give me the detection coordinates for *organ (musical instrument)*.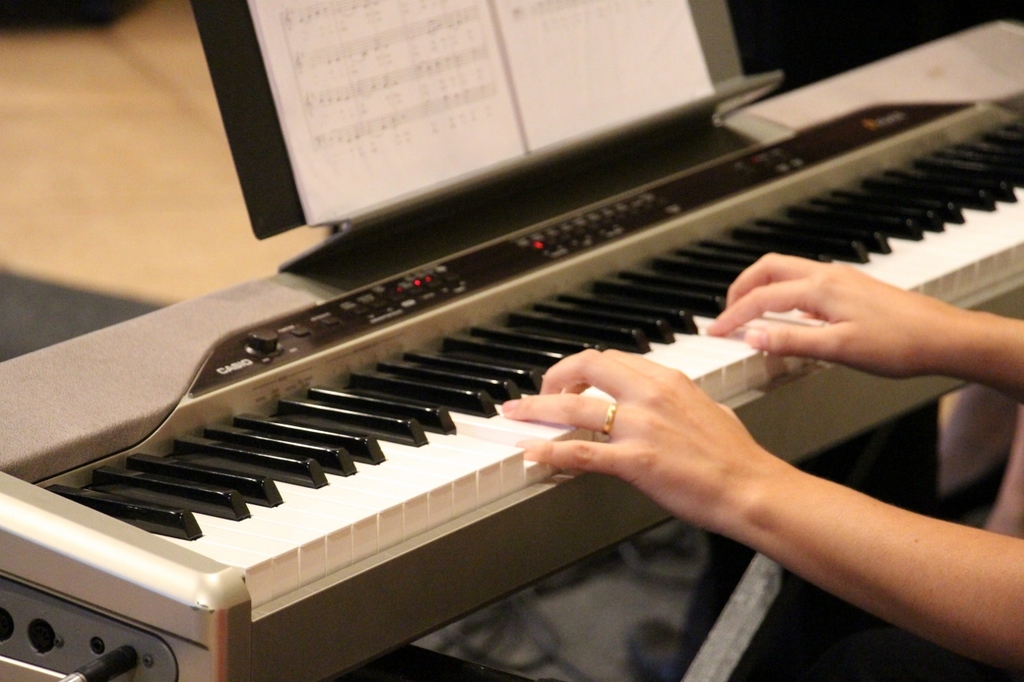
(9, 57, 993, 623).
